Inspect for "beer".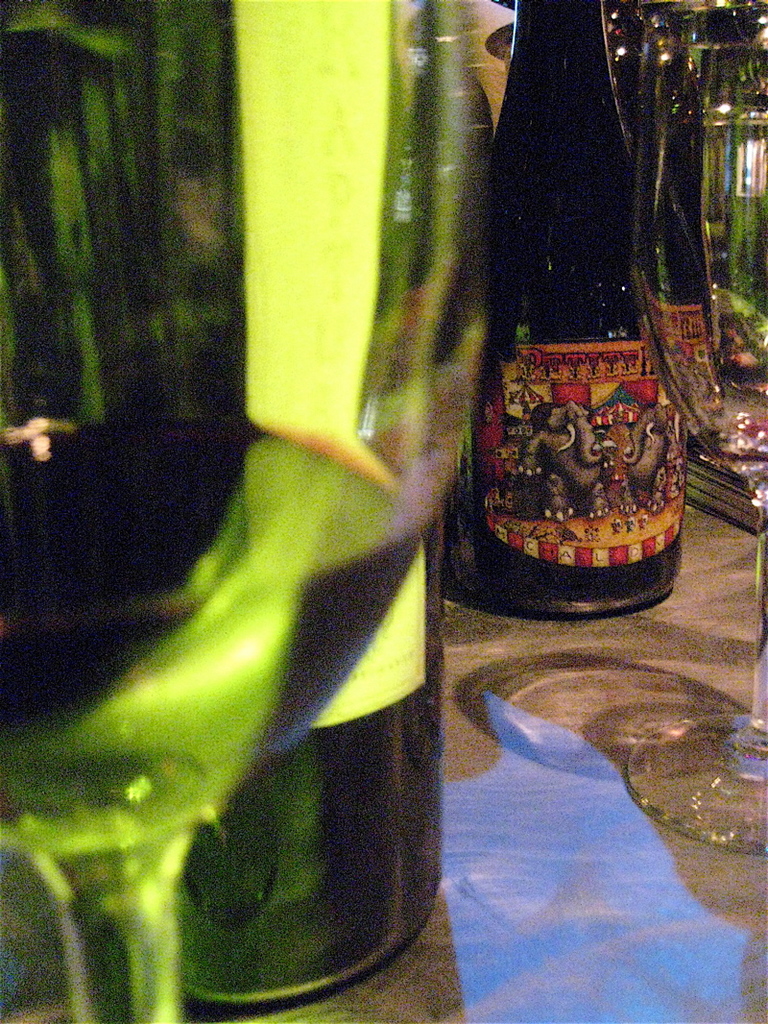
Inspection: {"x1": 631, "y1": 0, "x2": 765, "y2": 498}.
